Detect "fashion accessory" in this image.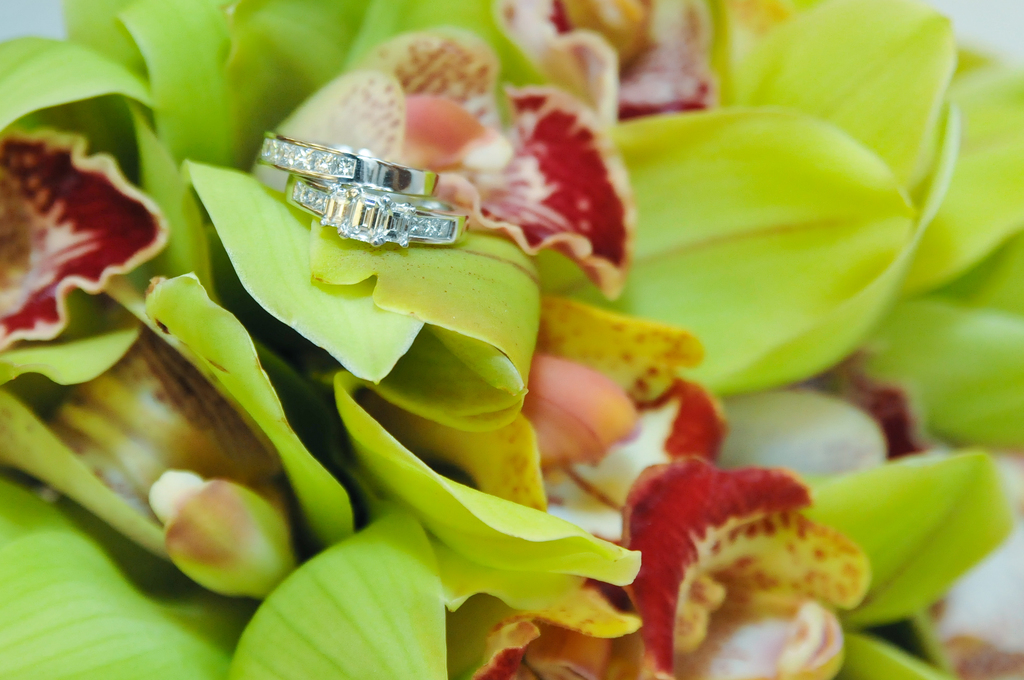
Detection: BBox(283, 171, 467, 250).
